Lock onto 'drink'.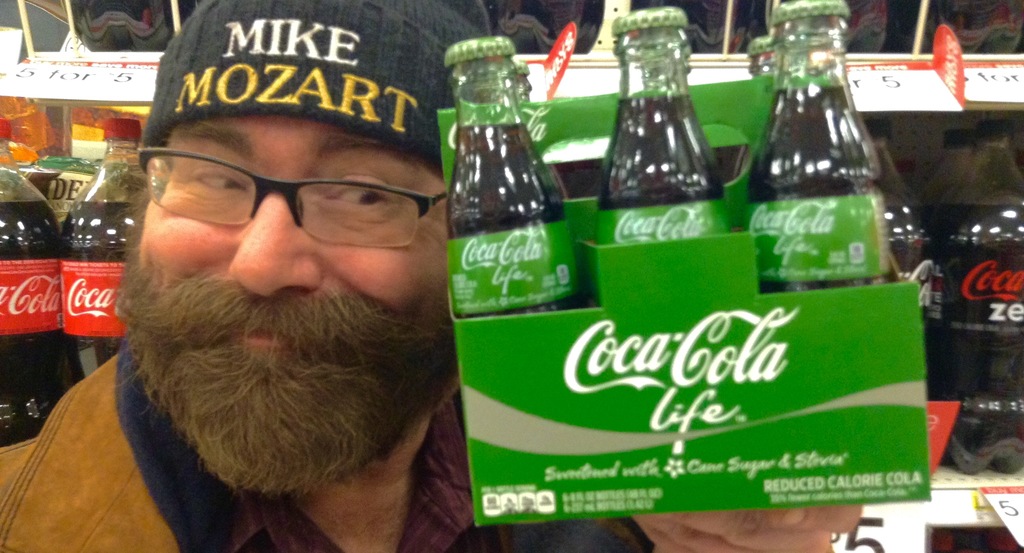
Locked: box=[0, 114, 77, 445].
